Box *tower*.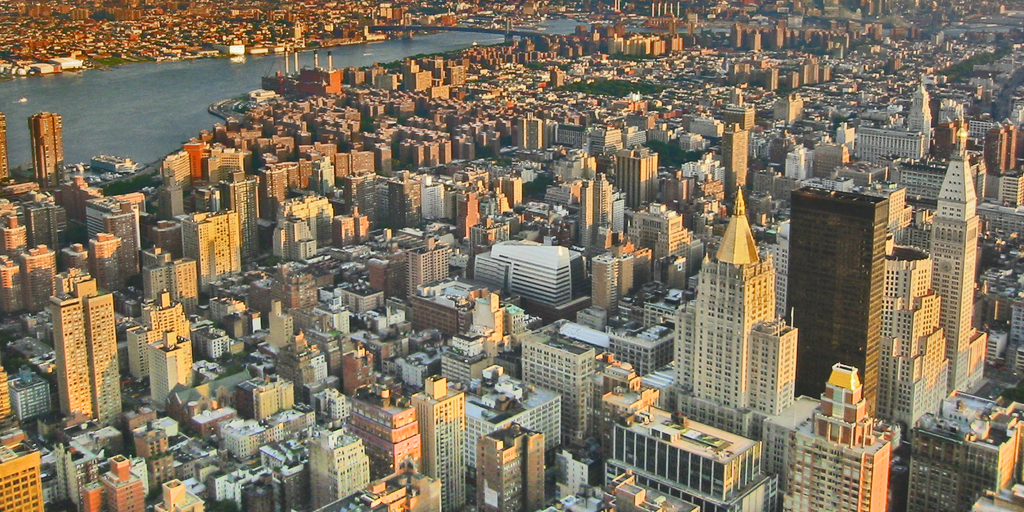
Rect(670, 191, 794, 435).
